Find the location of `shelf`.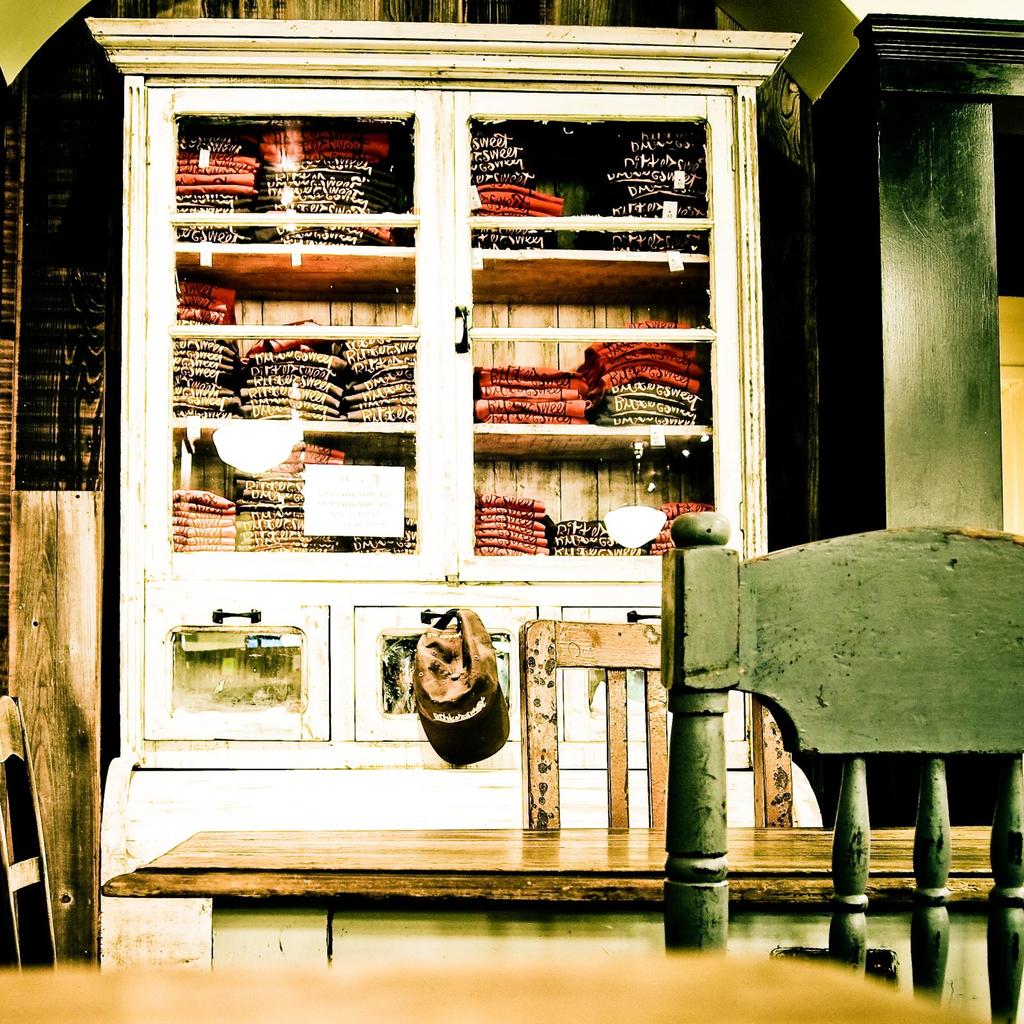
Location: (left=160, top=420, right=422, bottom=554).
